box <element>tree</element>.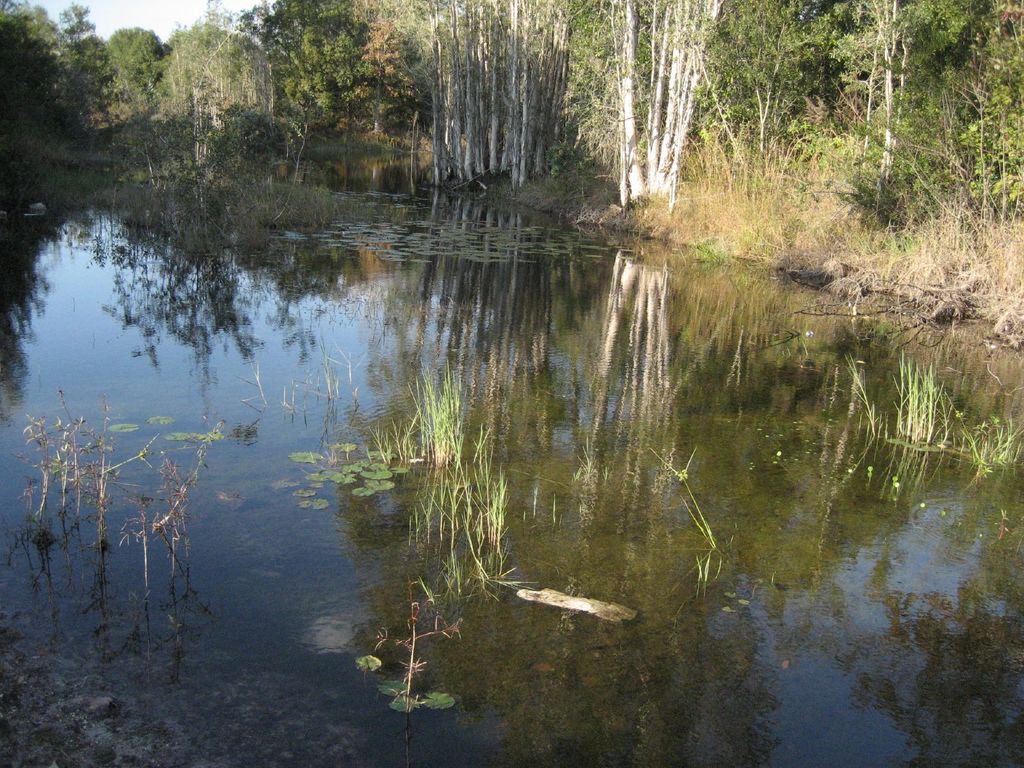
0/0/136/180.
